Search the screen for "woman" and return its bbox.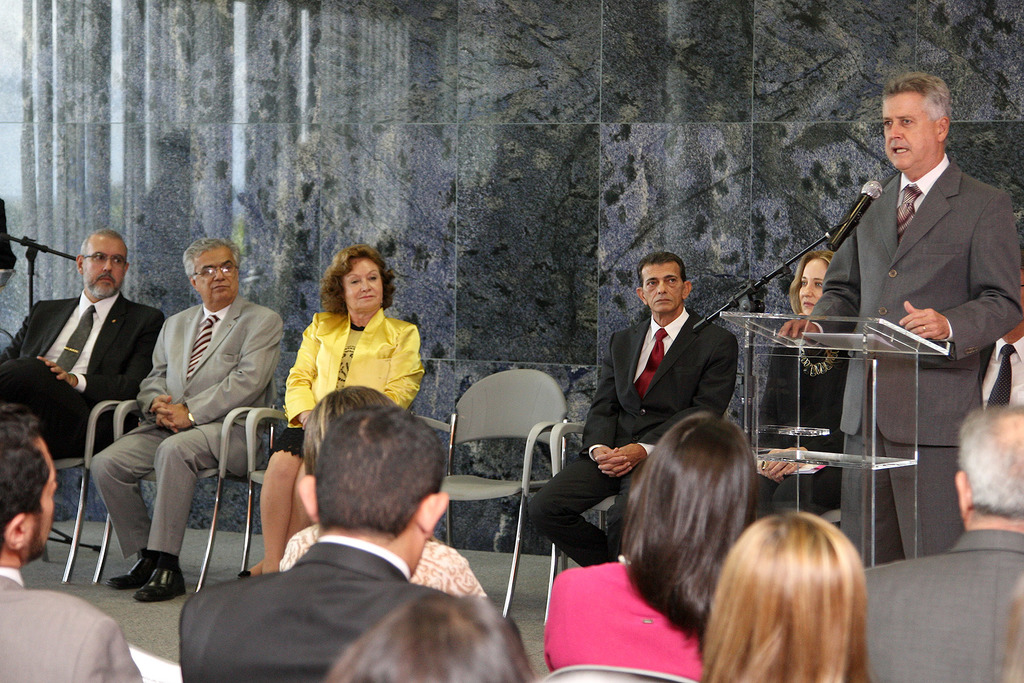
Found: rect(705, 509, 872, 682).
